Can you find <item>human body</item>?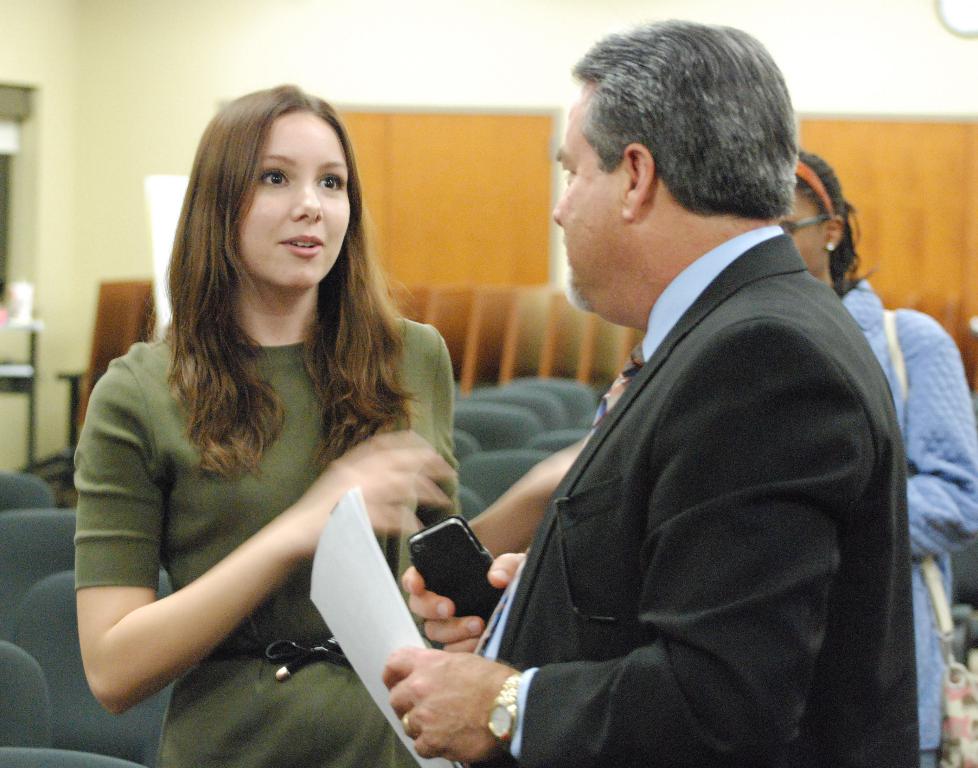
Yes, bounding box: box(831, 275, 977, 767).
